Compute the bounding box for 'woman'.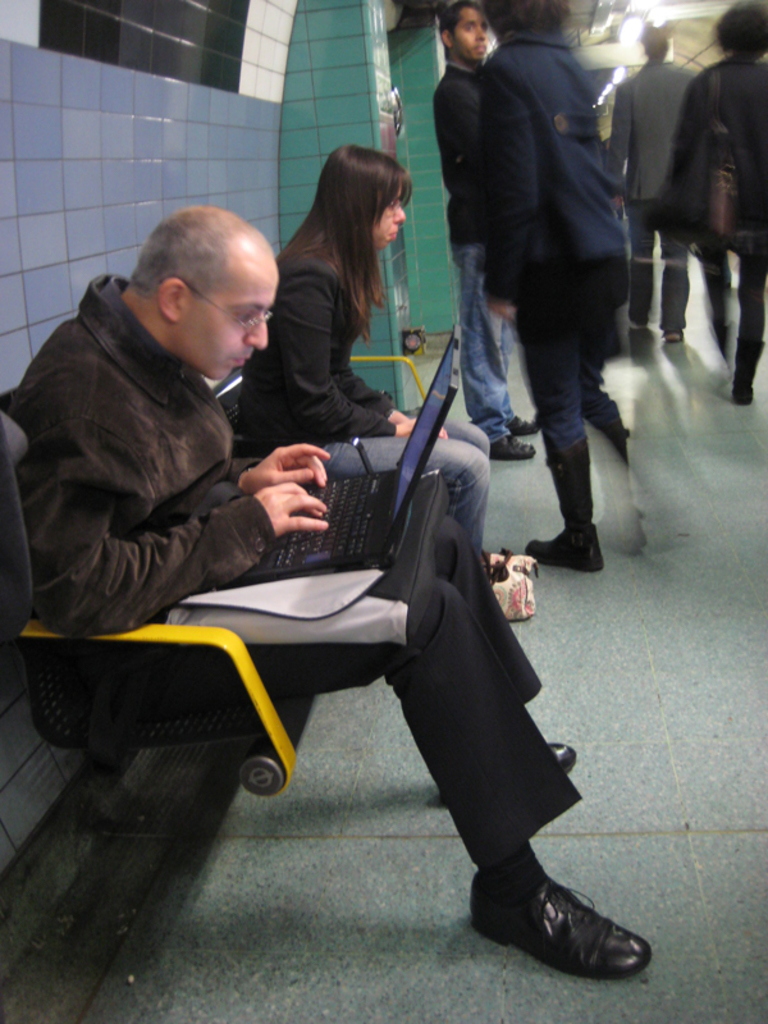
BBox(259, 147, 520, 577).
